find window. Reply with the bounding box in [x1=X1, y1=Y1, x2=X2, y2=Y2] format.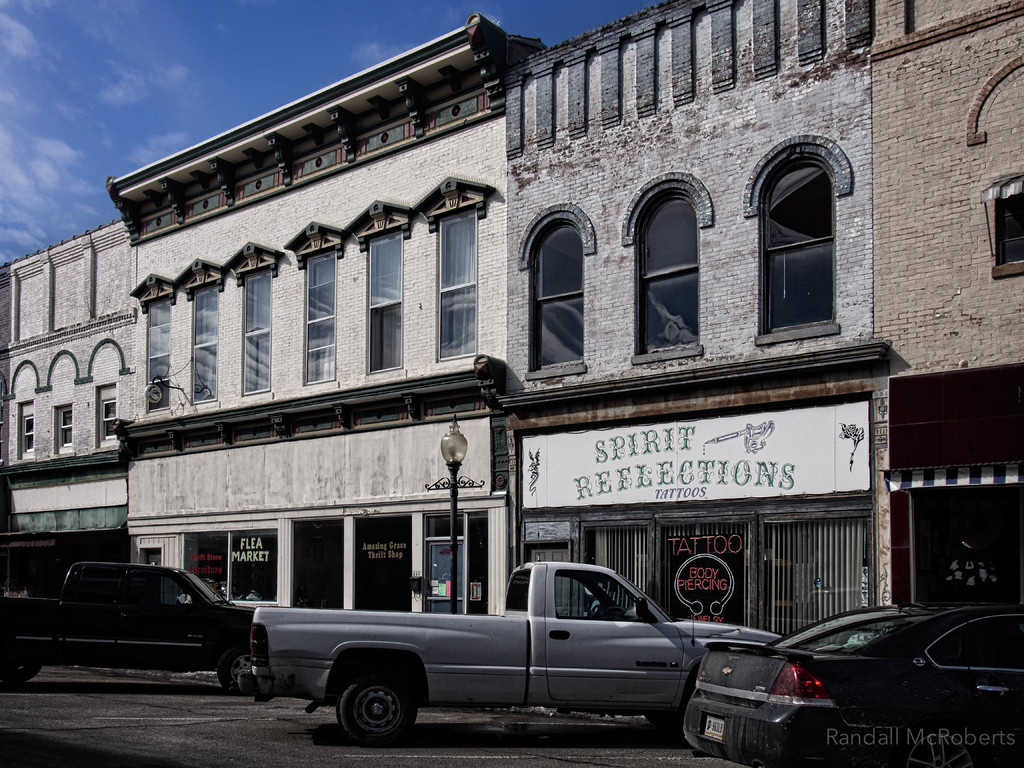
[x1=96, y1=385, x2=116, y2=439].
